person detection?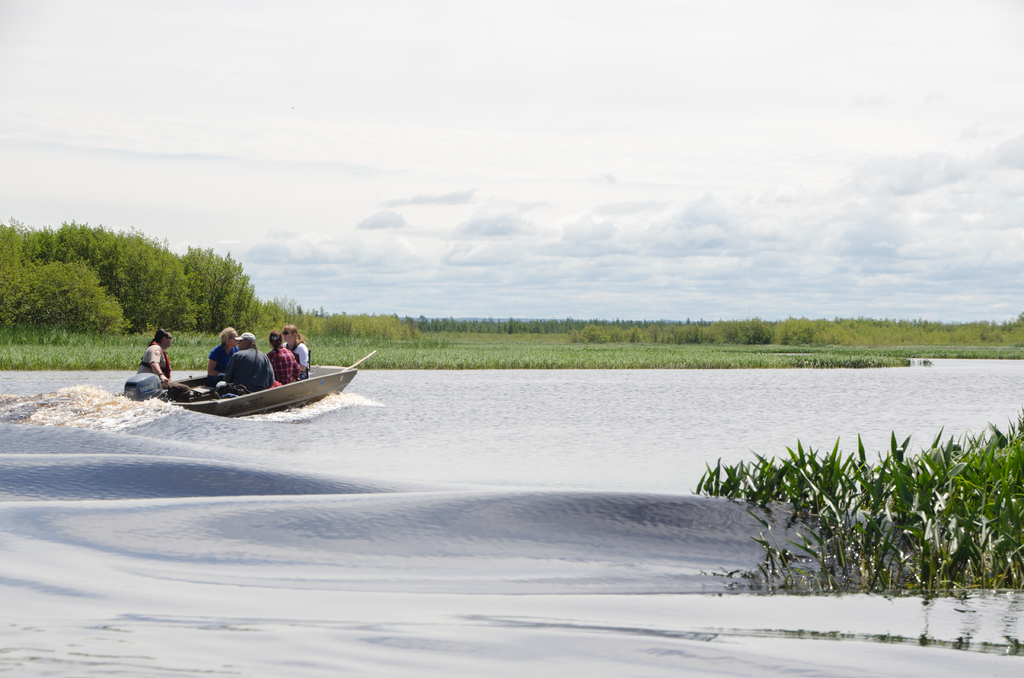
275, 323, 310, 380
